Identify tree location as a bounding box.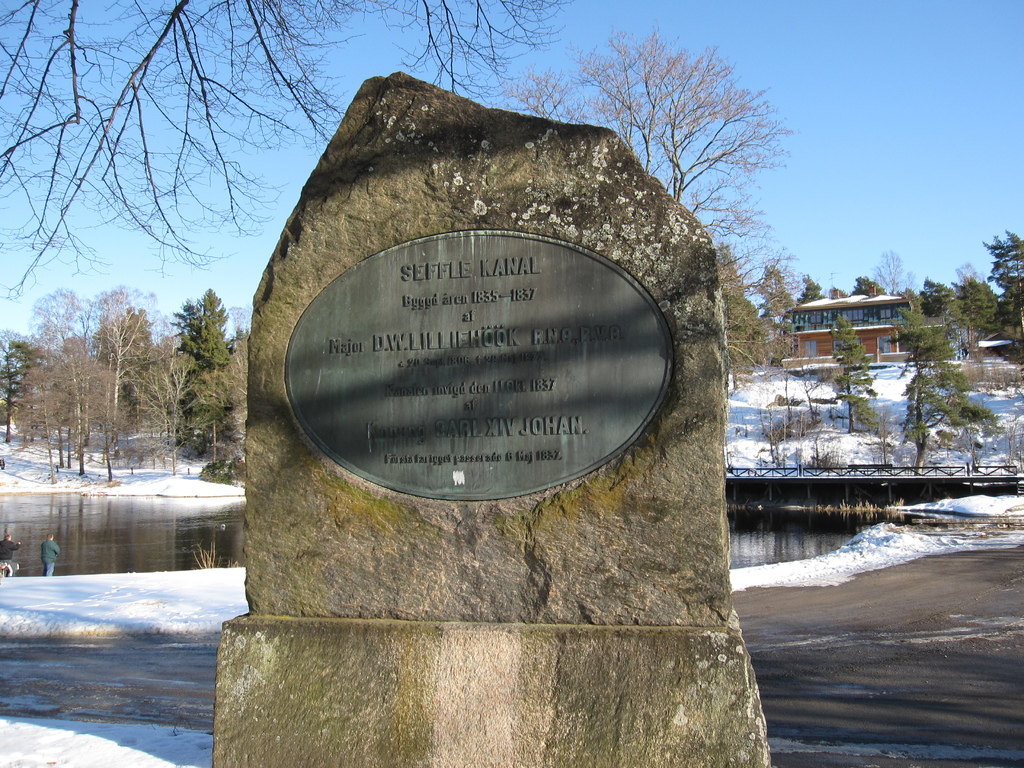
box(828, 284, 852, 298).
